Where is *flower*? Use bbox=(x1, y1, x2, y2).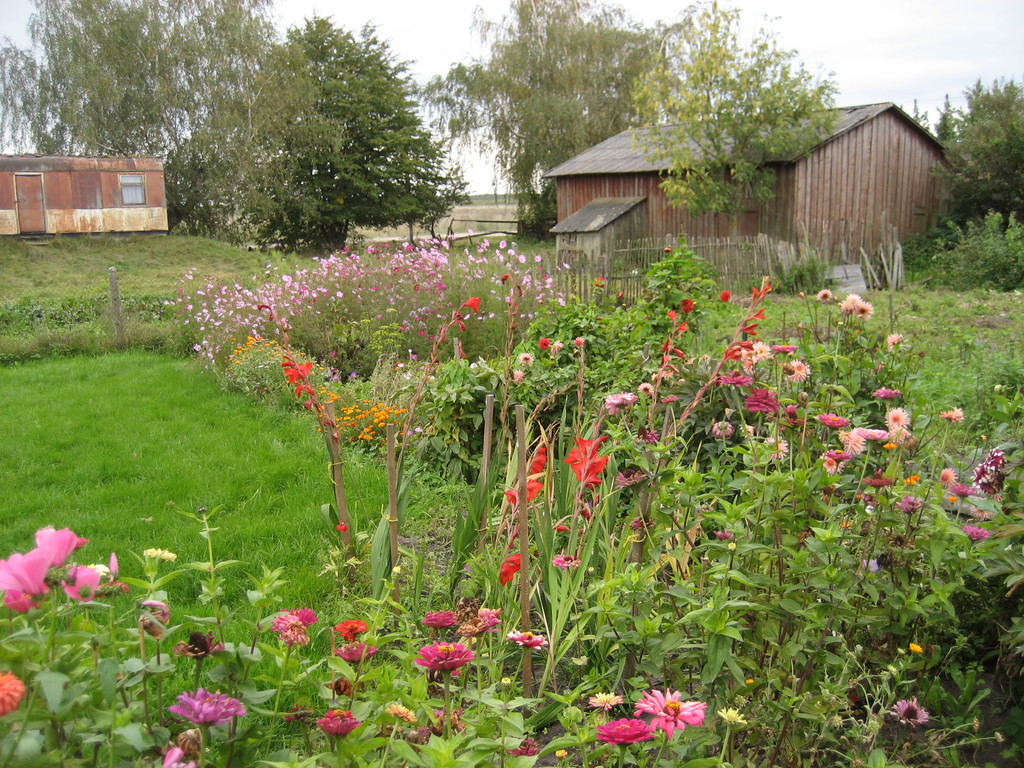
bbox=(479, 607, 501, 627).
